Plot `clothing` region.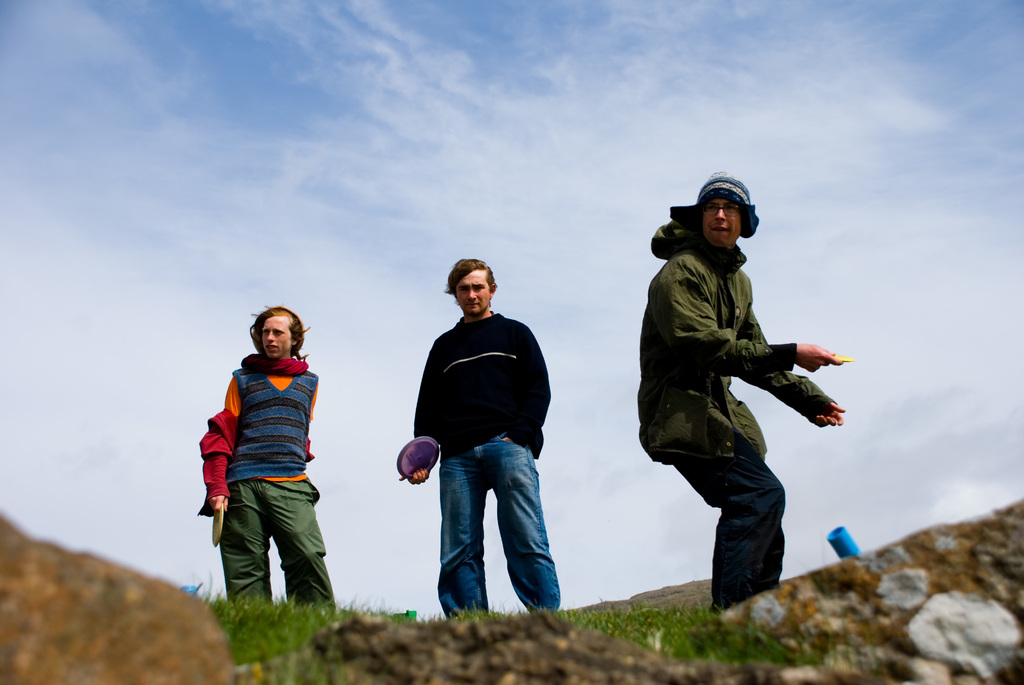
Plotted at [x1=414, y1=307, x2=563, y2=620].
